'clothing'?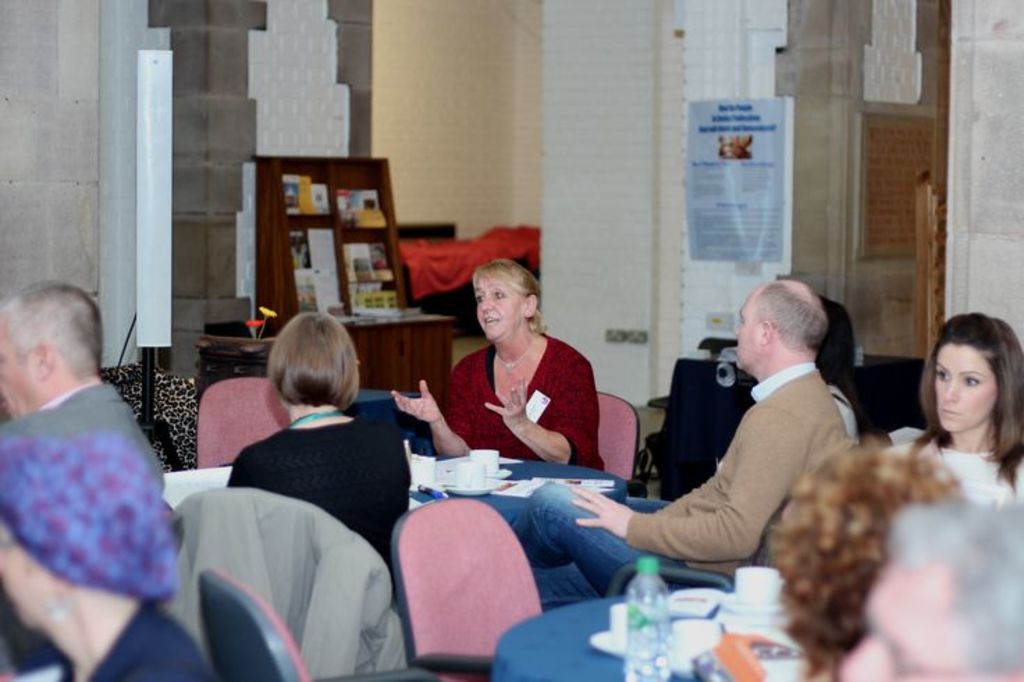
[83, 589, 220, 681]
